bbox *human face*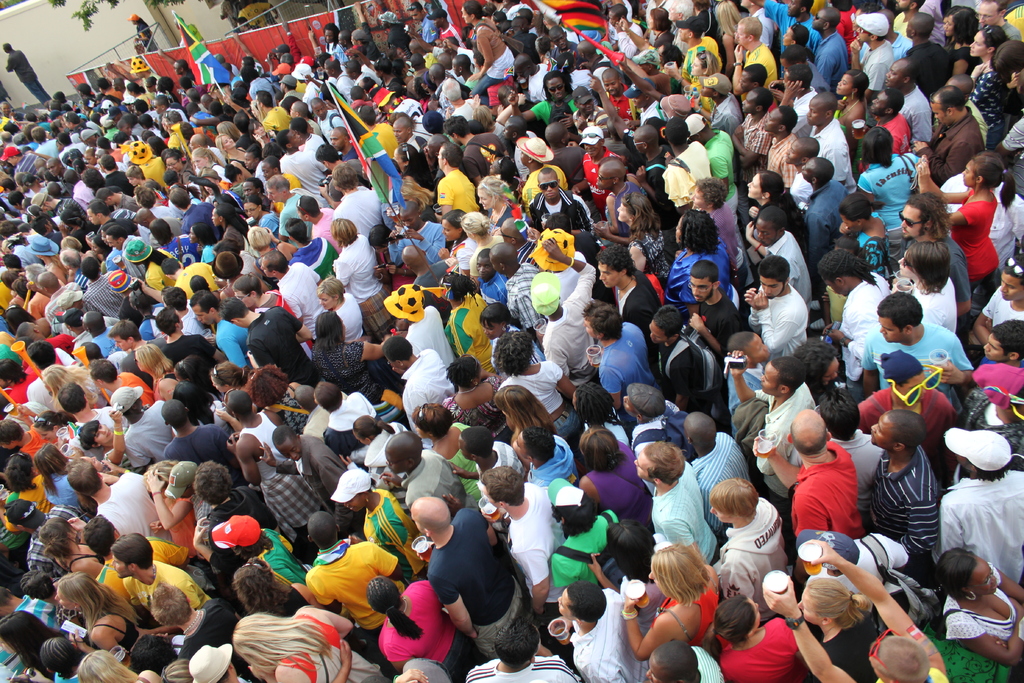
box=[397, 50, 406, 62]
